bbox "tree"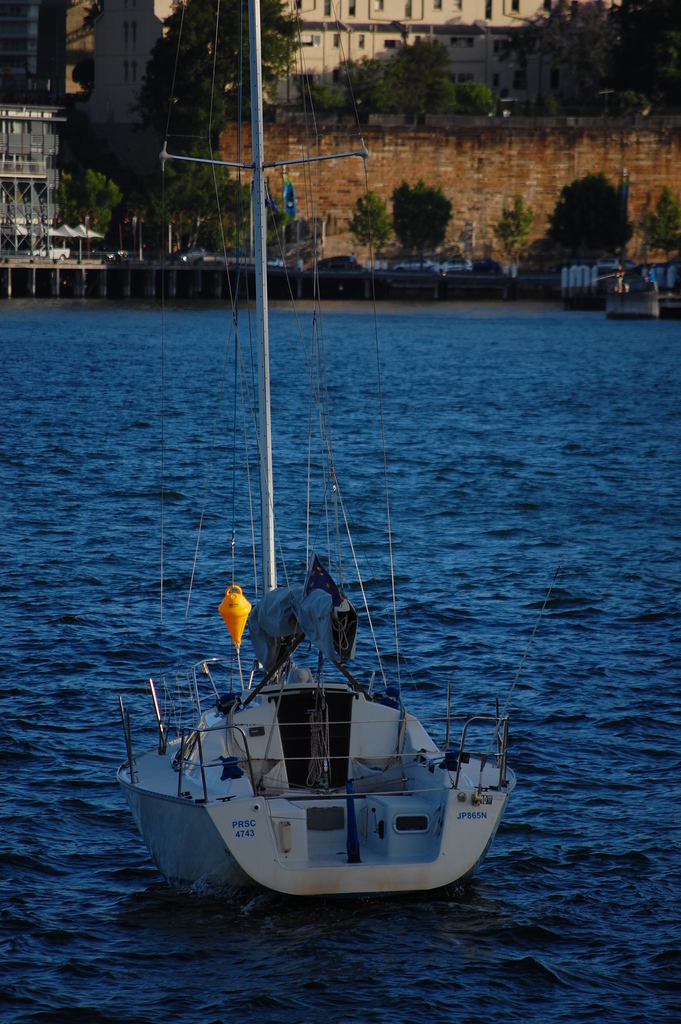
left=130, top=0, right=290, bottom=130
